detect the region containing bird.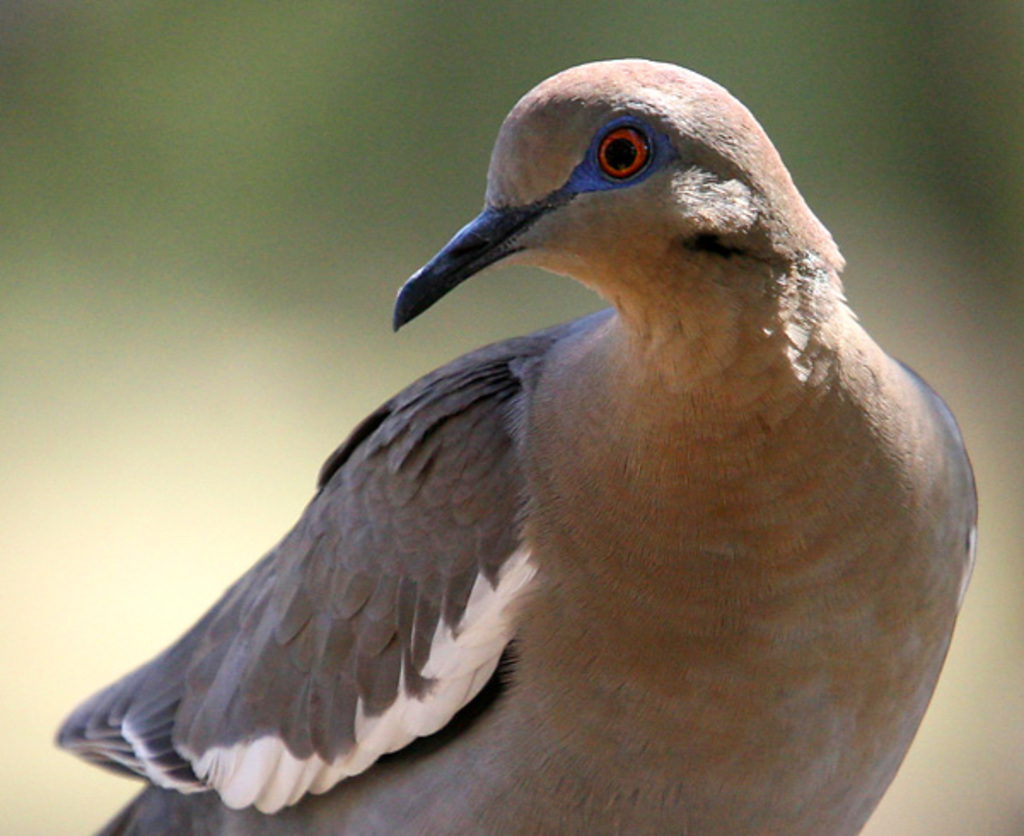
bbox(48, 51, 985, 834).
